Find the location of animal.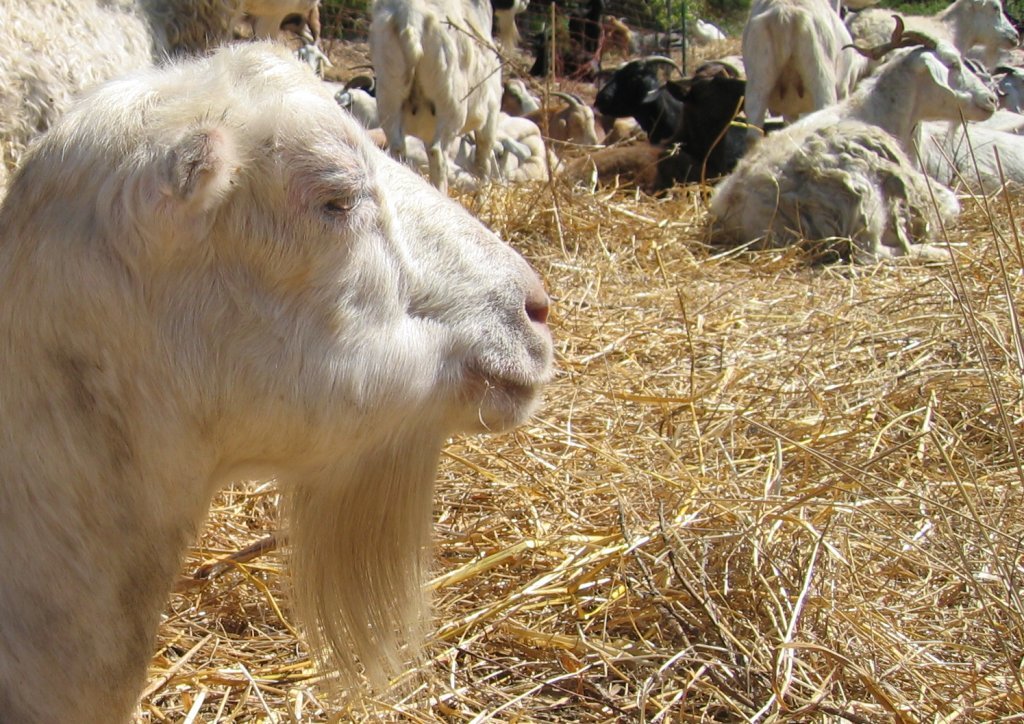
Location: x1=0, y1=36, x2=555, y2=723.
